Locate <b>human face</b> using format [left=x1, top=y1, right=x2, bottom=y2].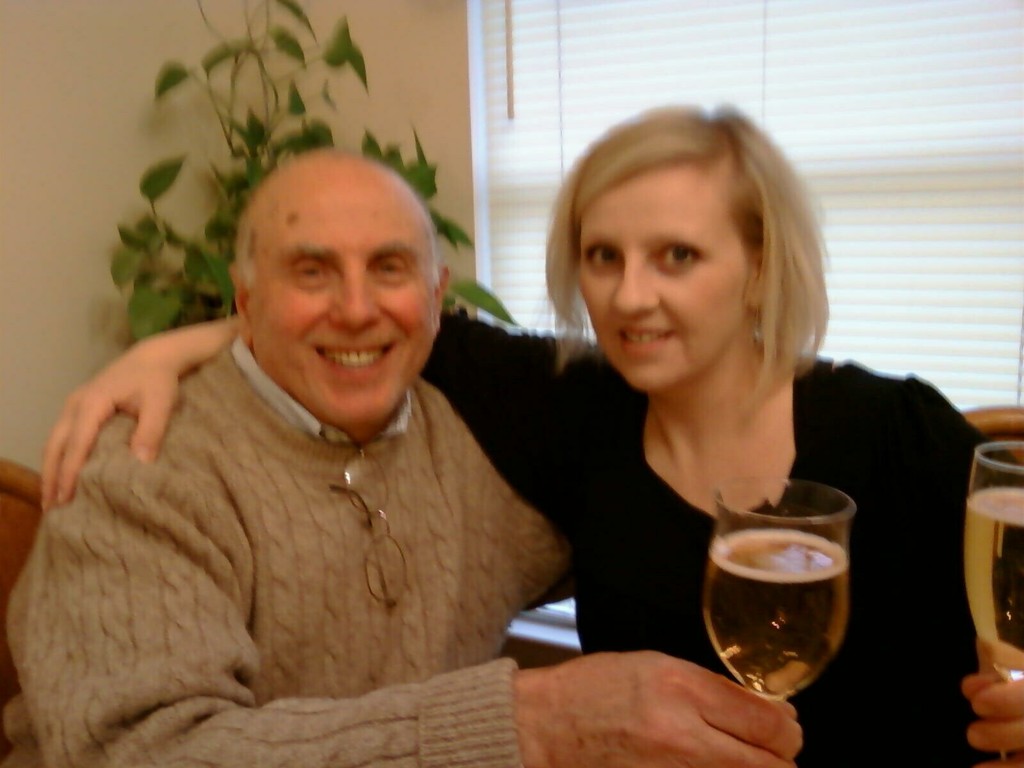
[left=572, top=169, right=758, bottom=393].
